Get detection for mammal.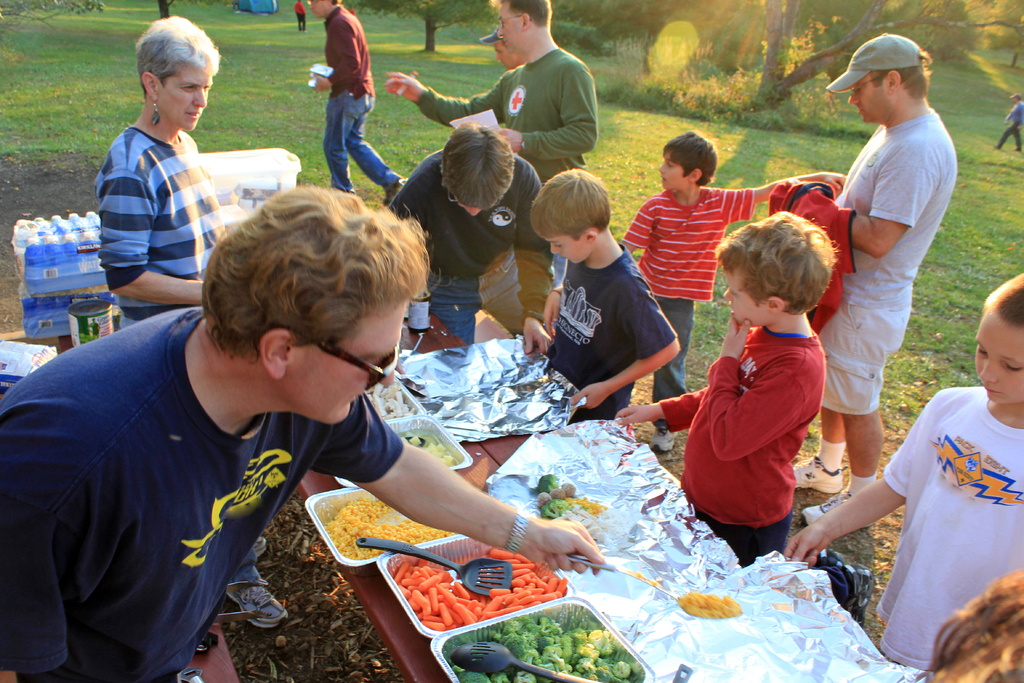
Detection: {"x1": 764, "y1": 29, "x2": 961, "y2": 520}.
